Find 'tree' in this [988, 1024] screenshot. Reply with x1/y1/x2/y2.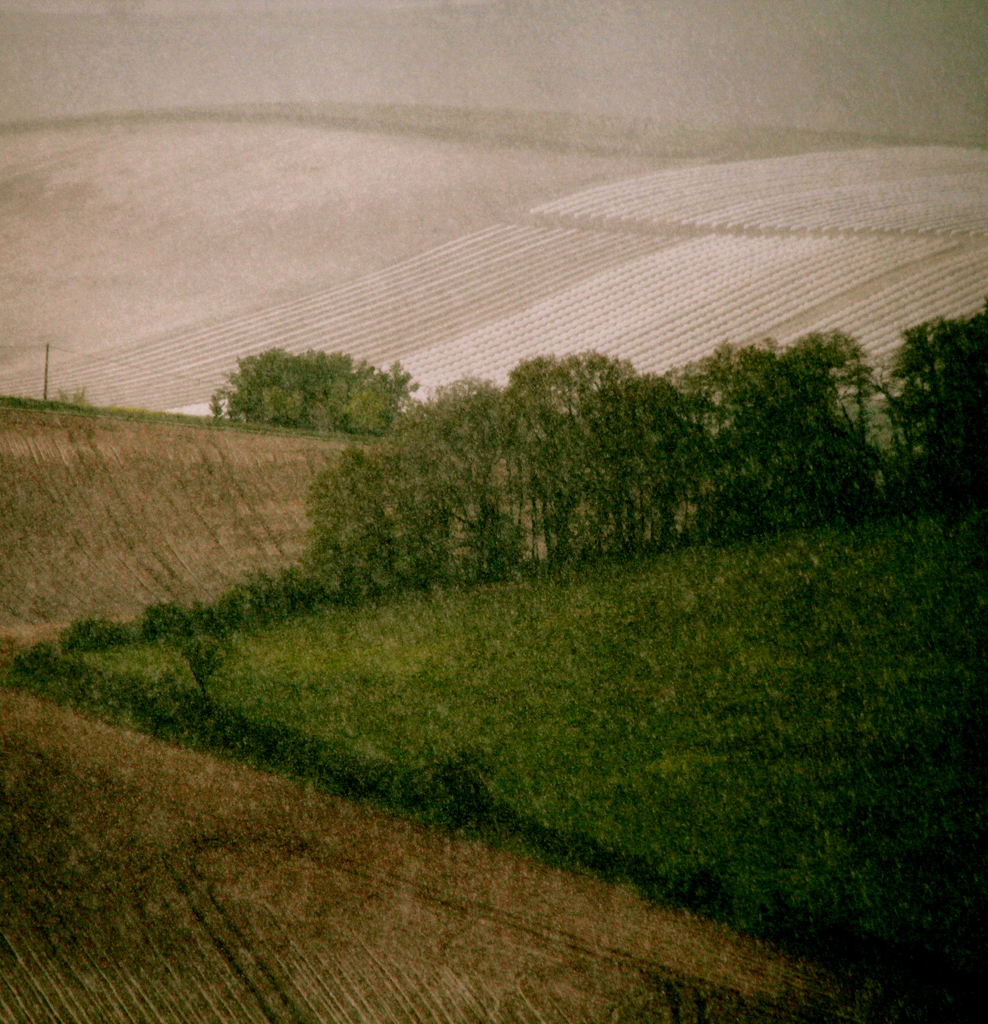
632/360/718/563.
